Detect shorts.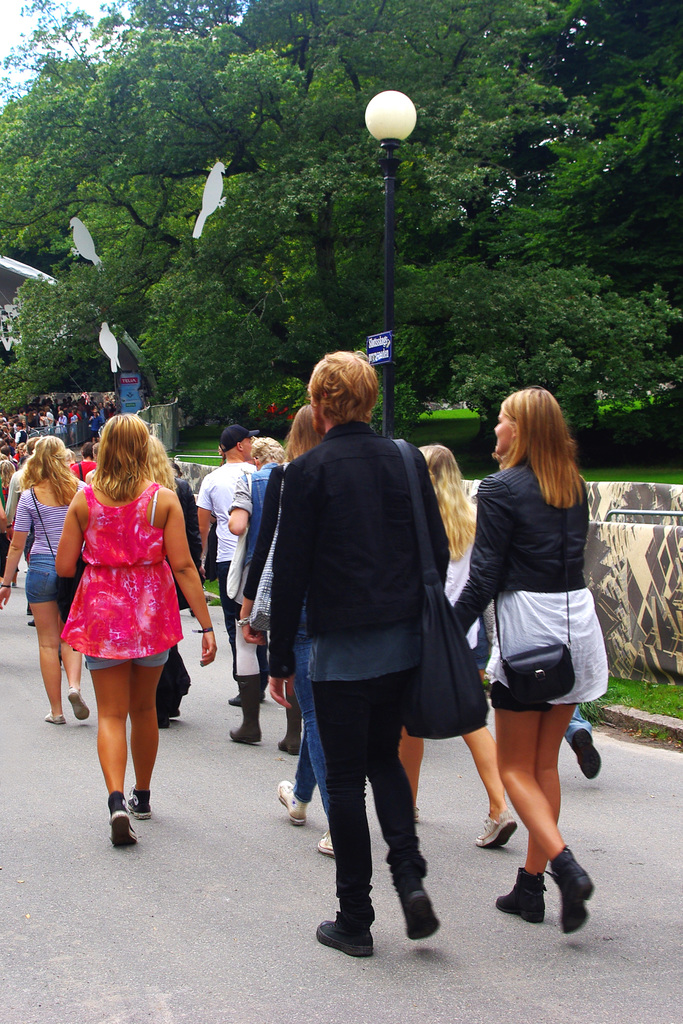
Detected at 482:590:607:711.
